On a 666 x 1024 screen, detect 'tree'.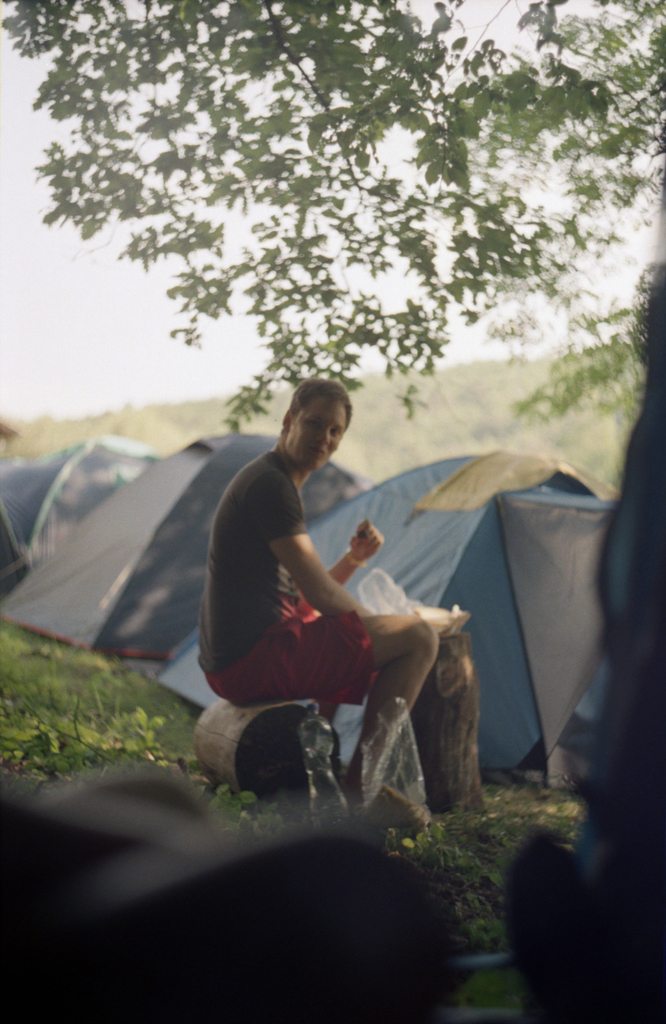
[22, 40, 617, 429].
